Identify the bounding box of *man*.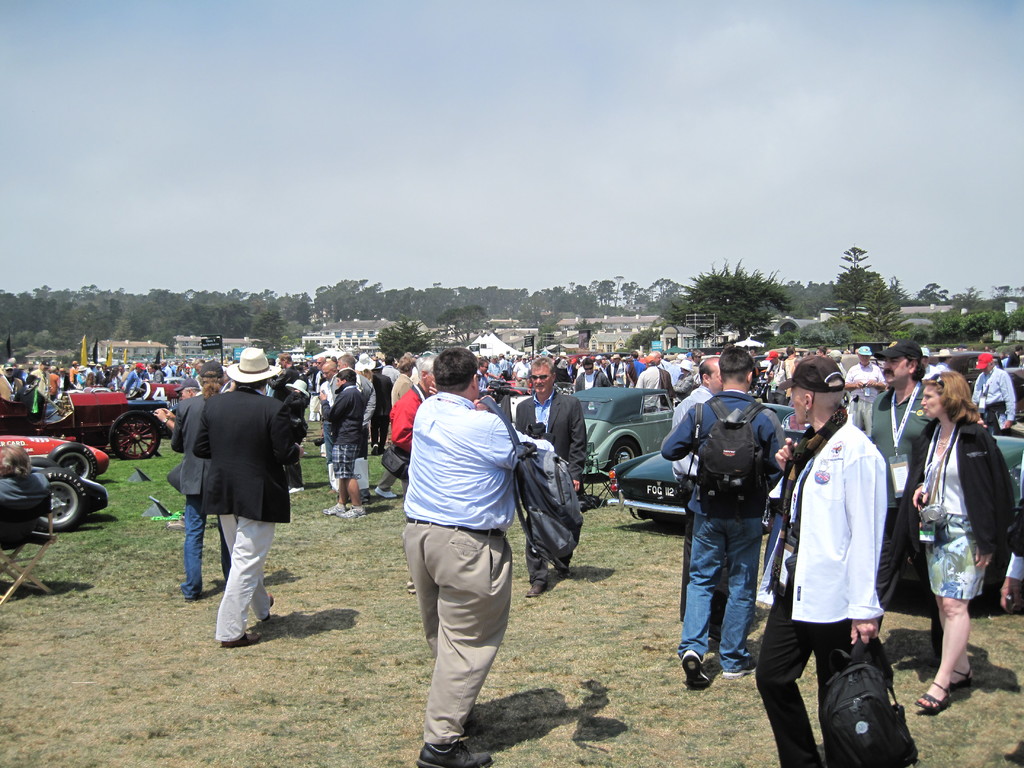
(966,352,1014,440).
